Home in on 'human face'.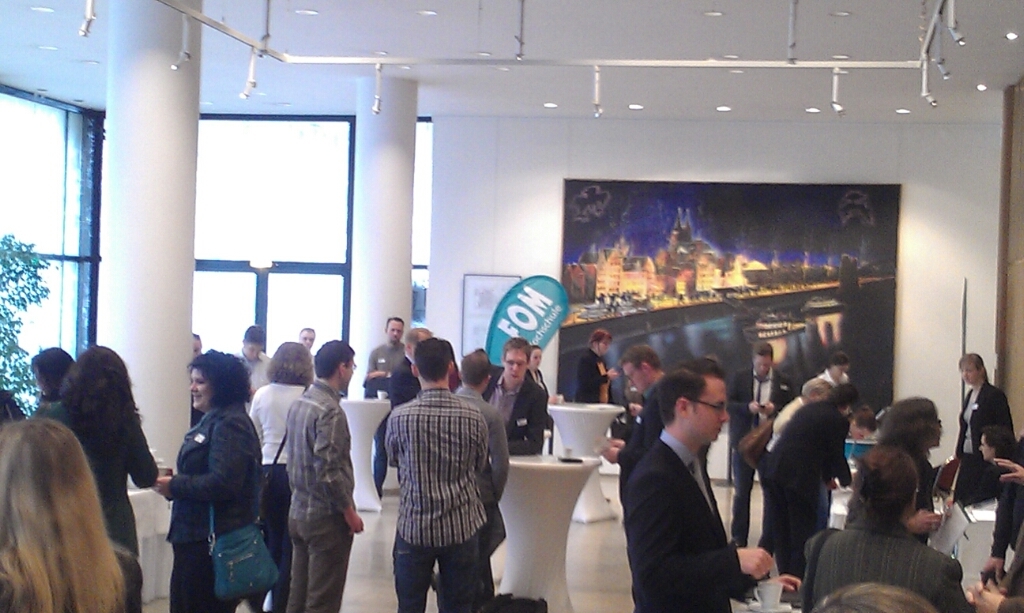
Homed in at 188/368/208/407.
